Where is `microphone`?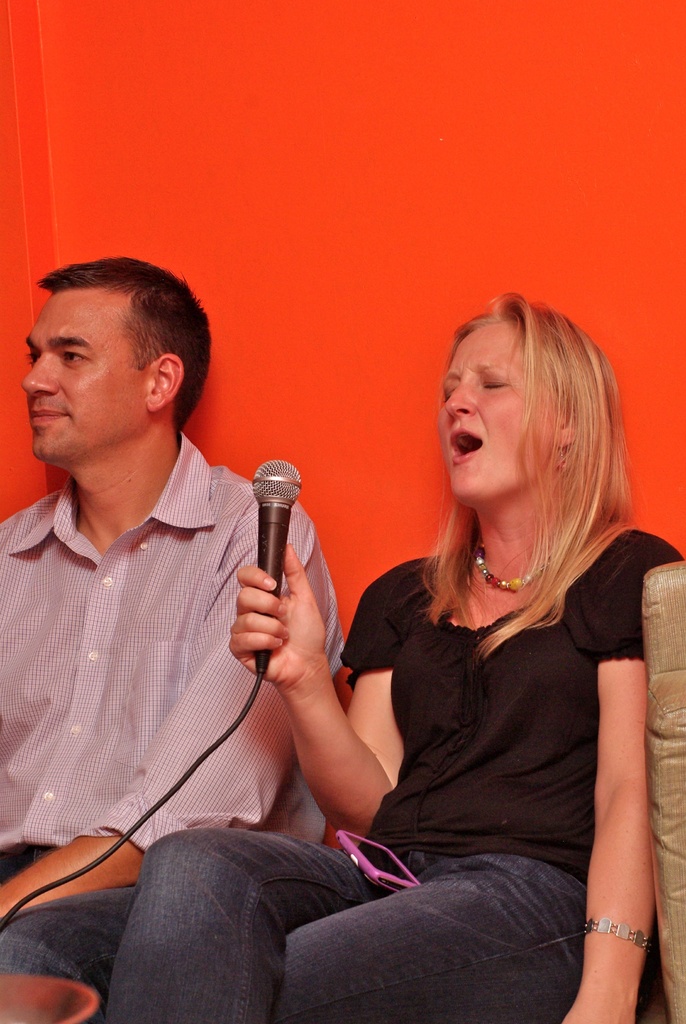
{"x1": 250, "y1": 457, "x2": 304, "y2": 591}.
